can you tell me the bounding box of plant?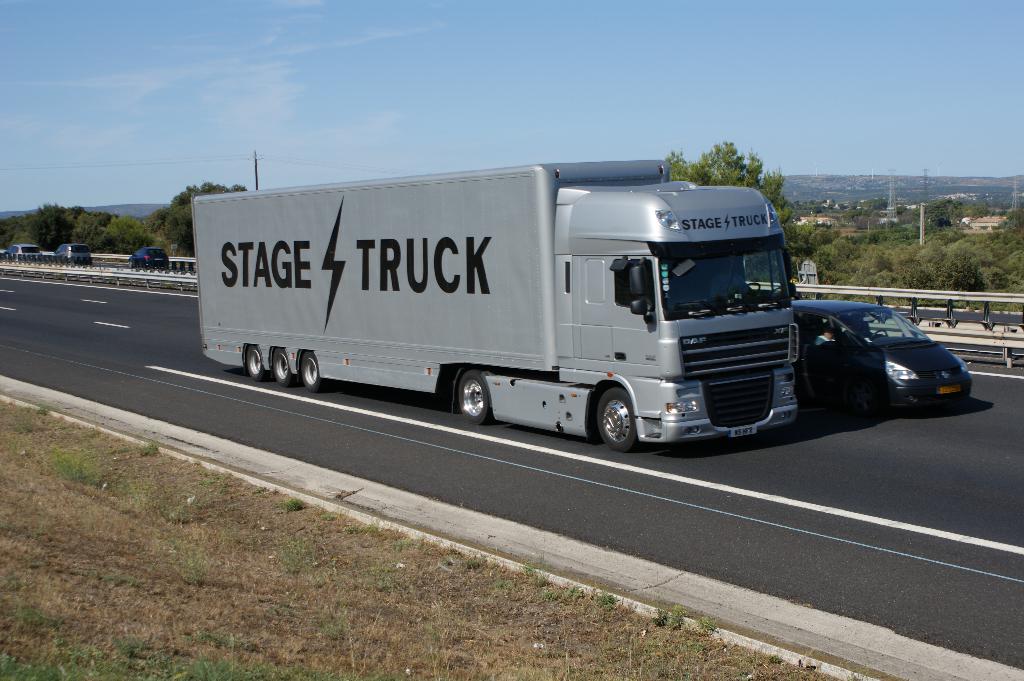
[138, 440, 168, 461].
